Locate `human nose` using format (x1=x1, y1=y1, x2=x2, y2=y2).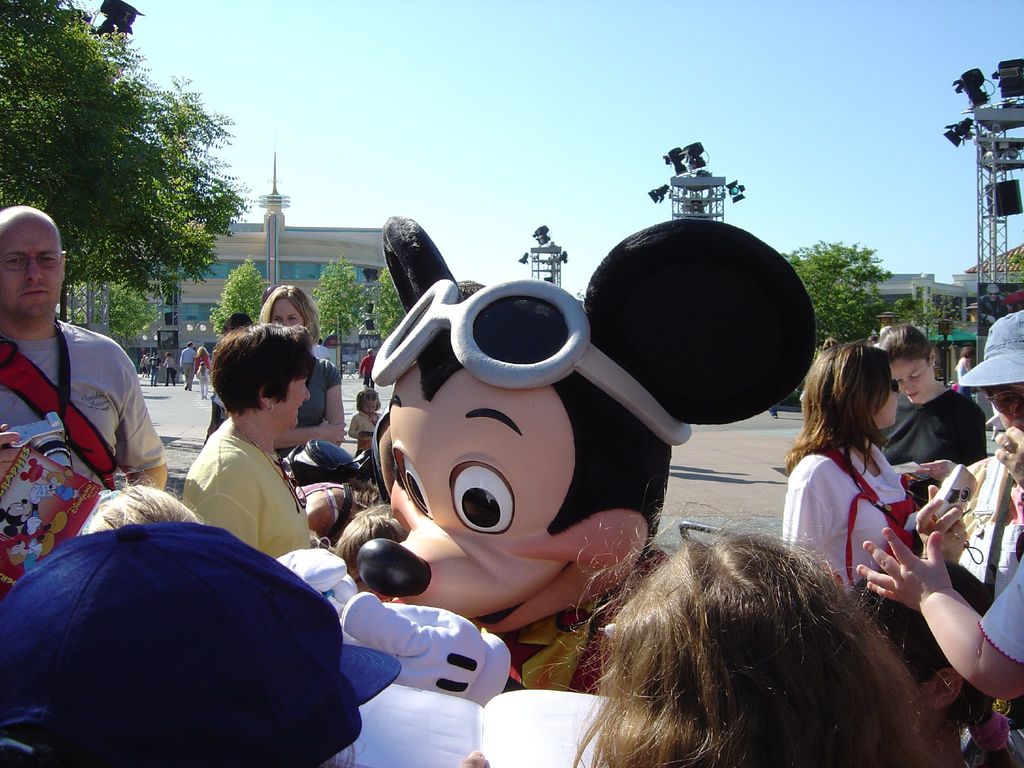
(x1=282, y1=320, x2=289, y2=330).
